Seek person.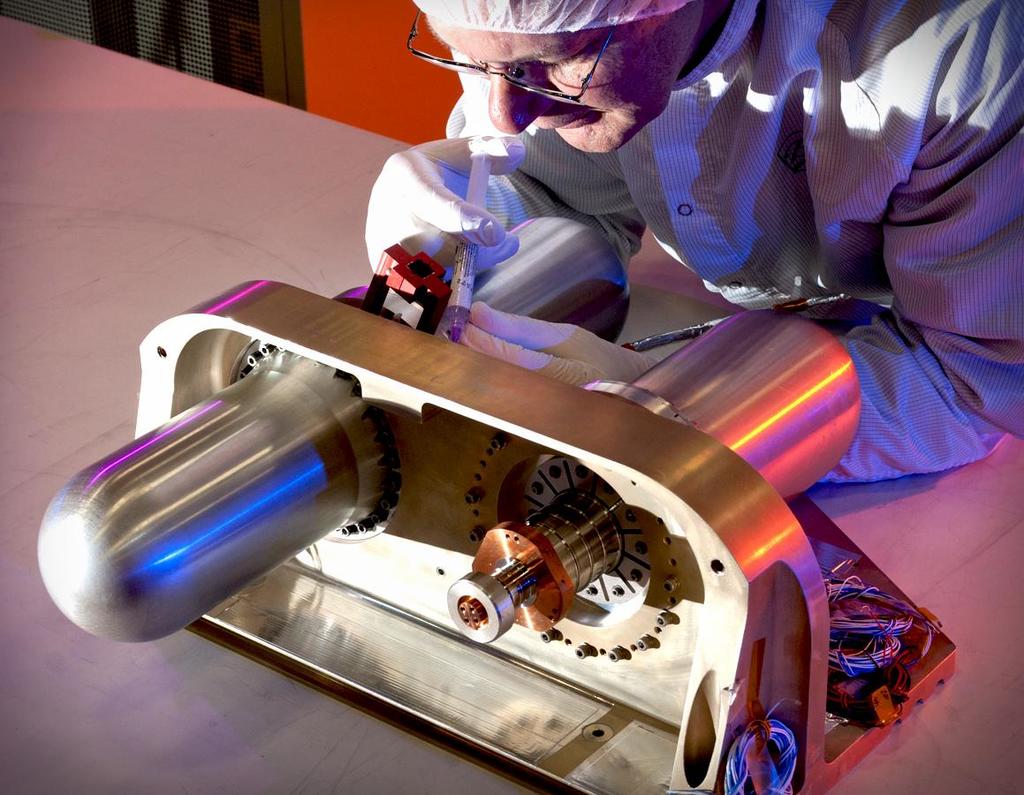
[left=359, top=0, right=1023, bottom=492].
